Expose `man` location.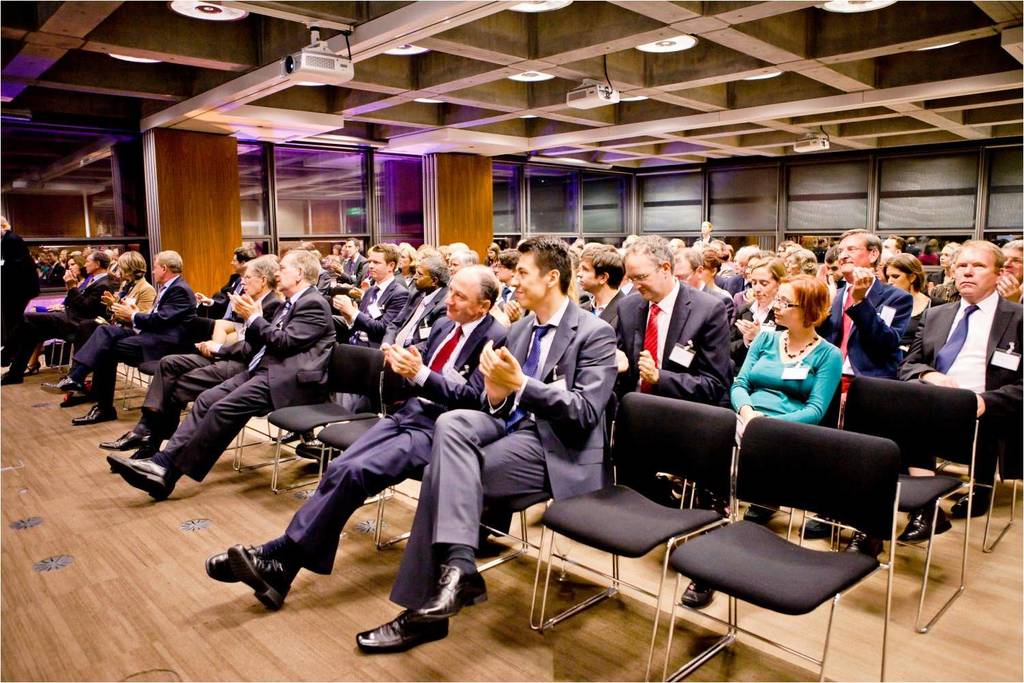
Exposed at detection(205, 262, 511, 609).
